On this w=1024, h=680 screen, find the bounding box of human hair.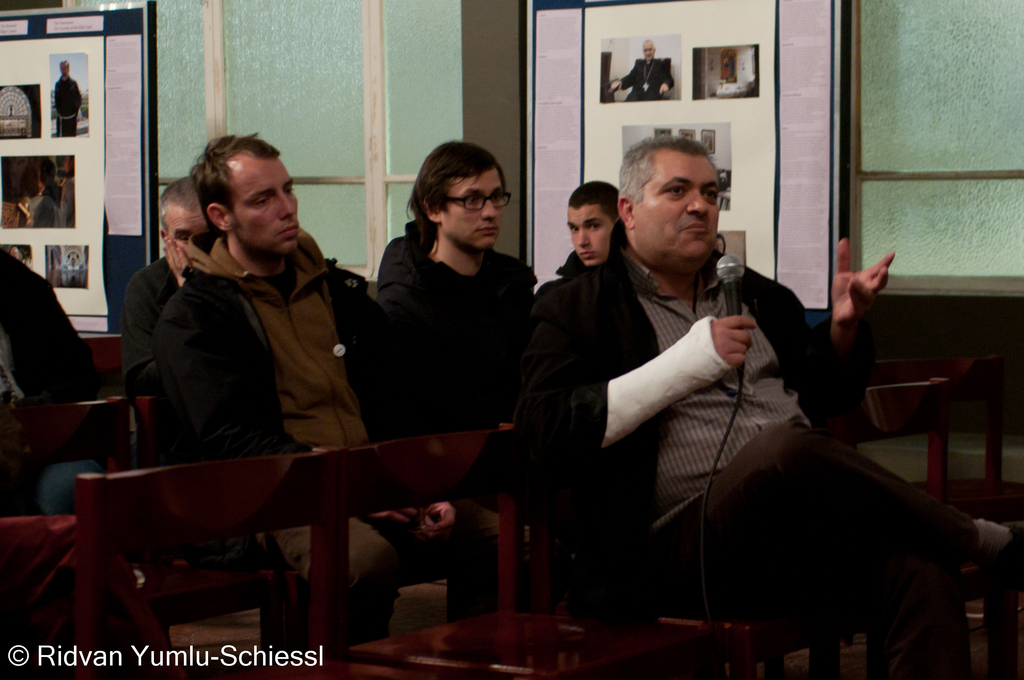
Bounding box: <box>193,129,284,234</box>.
